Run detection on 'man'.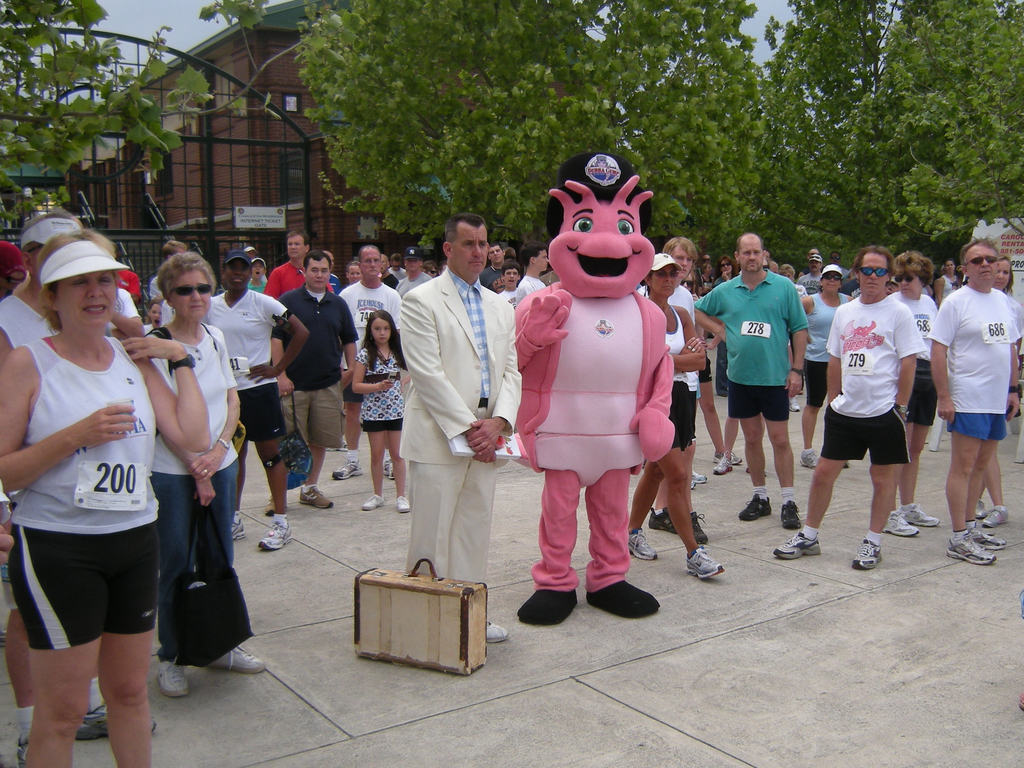
Result: rect(0, 208, 83, 767).
